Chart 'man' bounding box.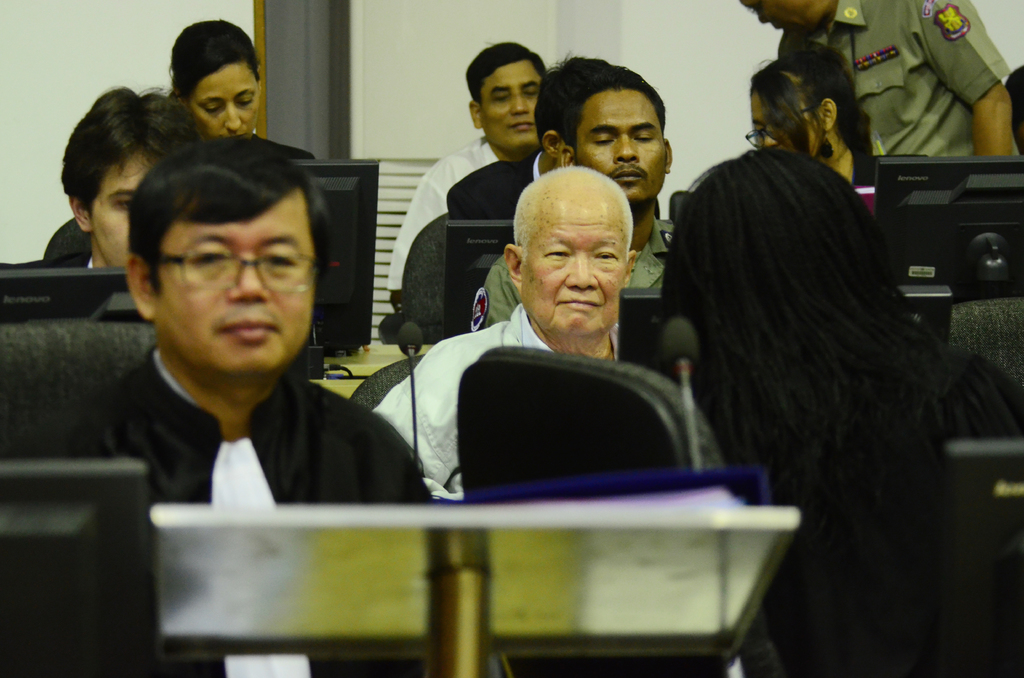
Charted: 465:68:687:324.
